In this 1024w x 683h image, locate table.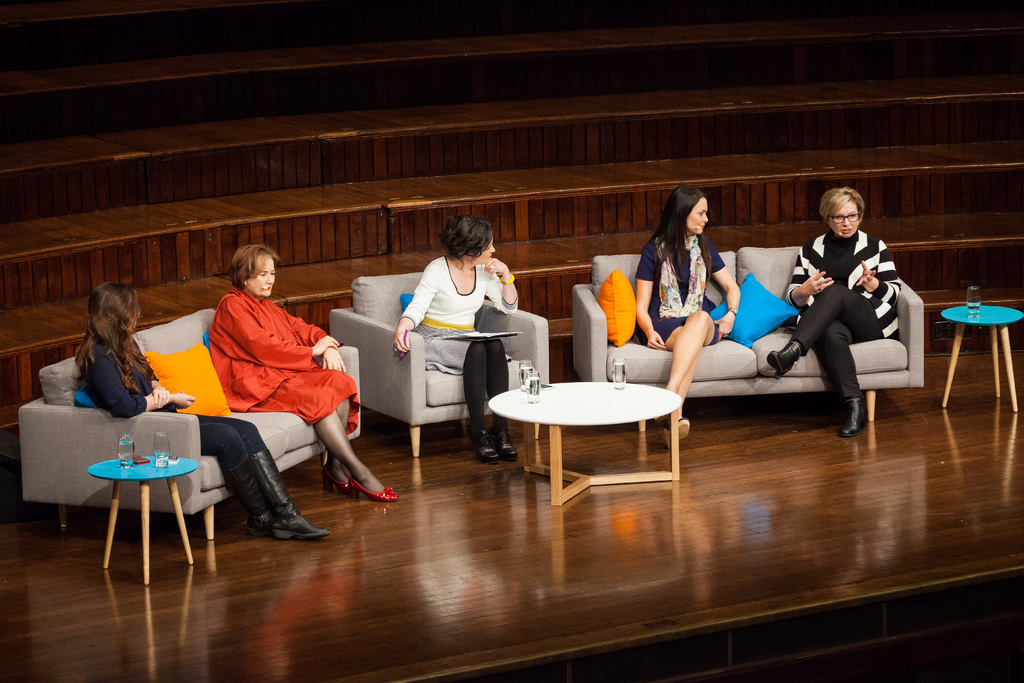
Bounding box: box(83, 456, 203, 580).
